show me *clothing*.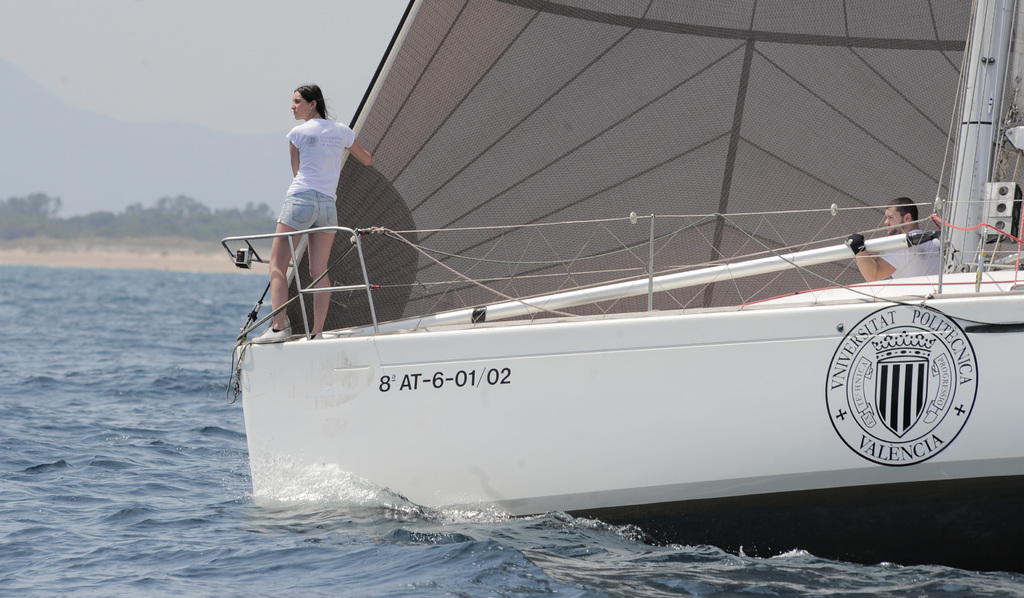
*clothing* is here: rect(871, 228, 942, 279).
